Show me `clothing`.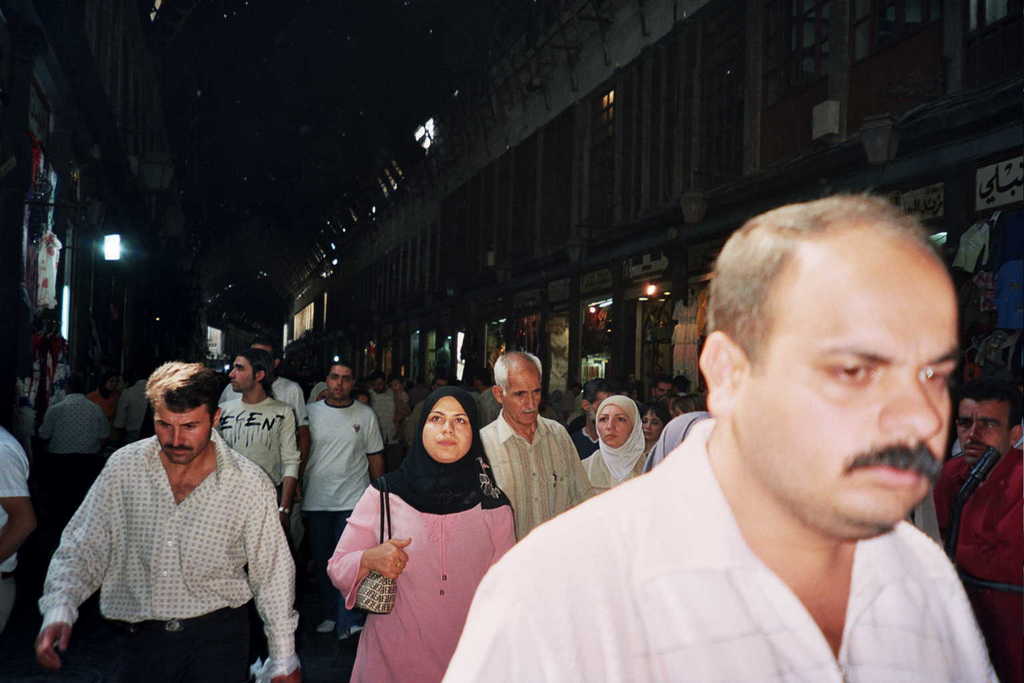
`clothing` is here: <bbox>37, 428, 305, 682</bbox>.
